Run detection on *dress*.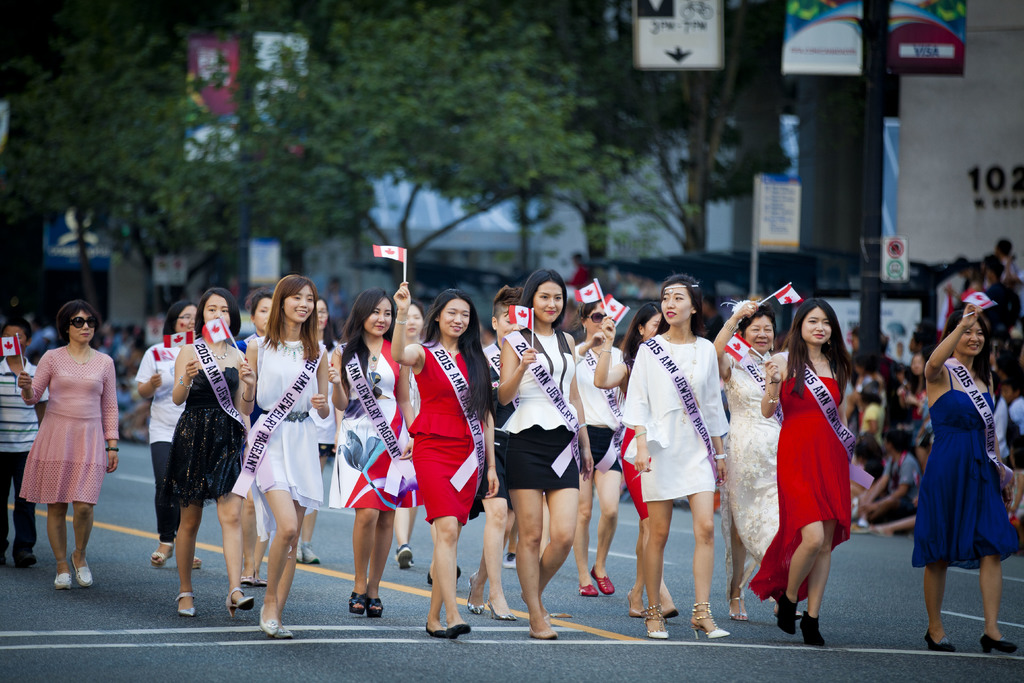
Result: Rect(17, 347, 116, 506).
